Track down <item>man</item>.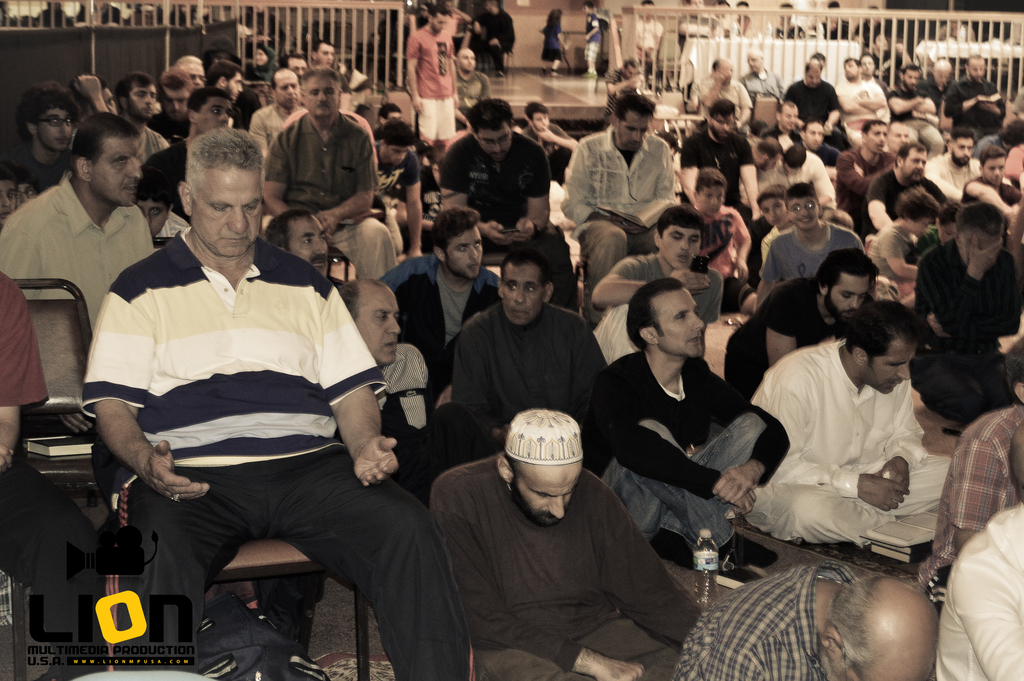
Tracked to detection(938, 431, 1023, 680).
